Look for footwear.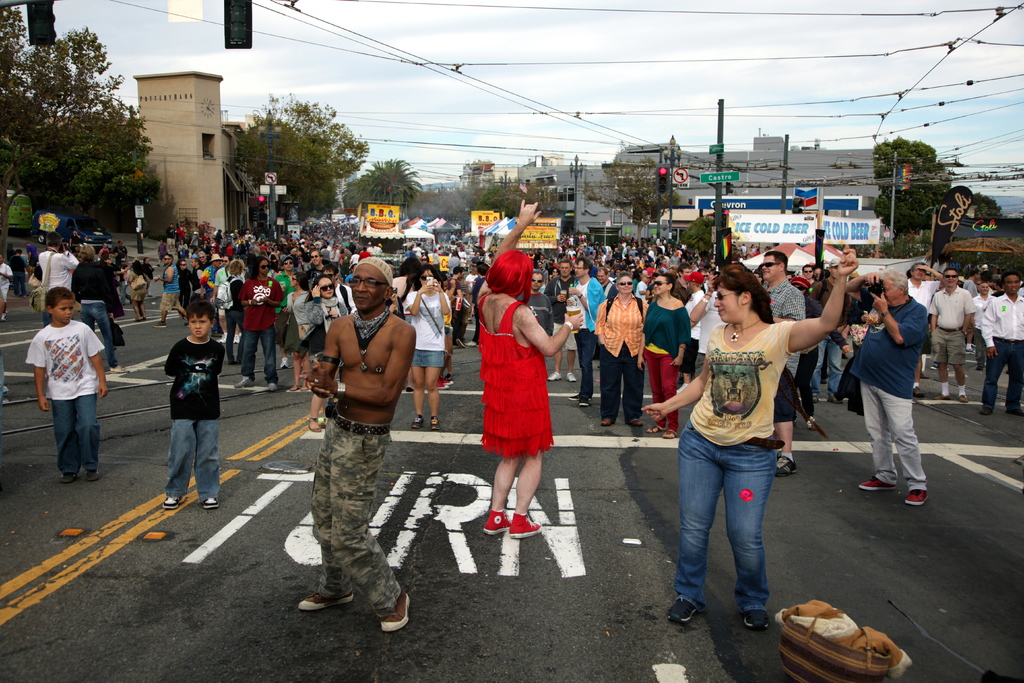
Found: [left=84, top=470, right=99, bottom=483].
